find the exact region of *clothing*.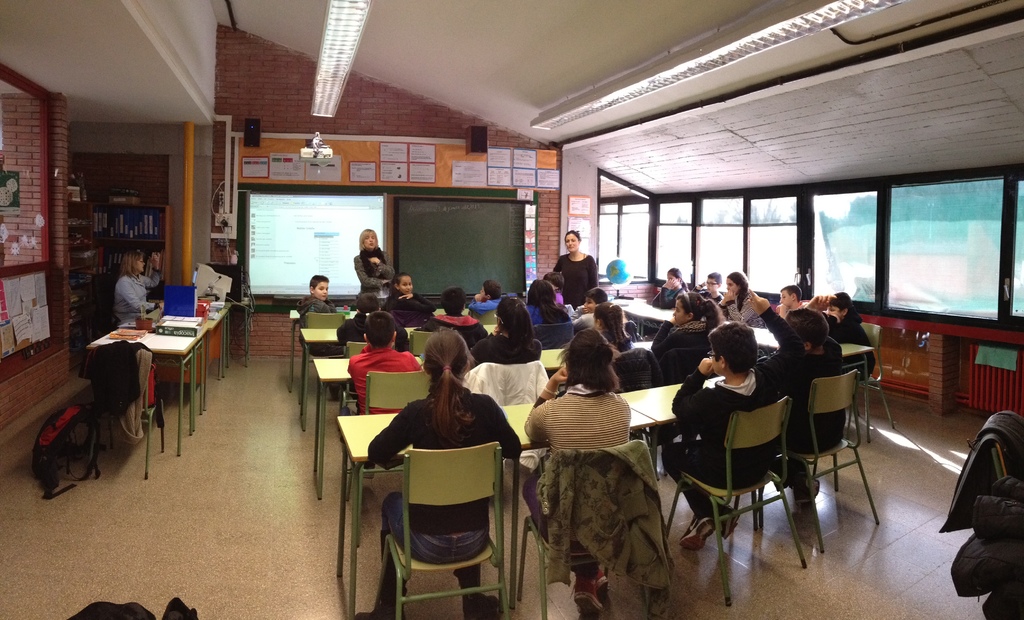
Exact region: box(538, 319, 579, 348).
